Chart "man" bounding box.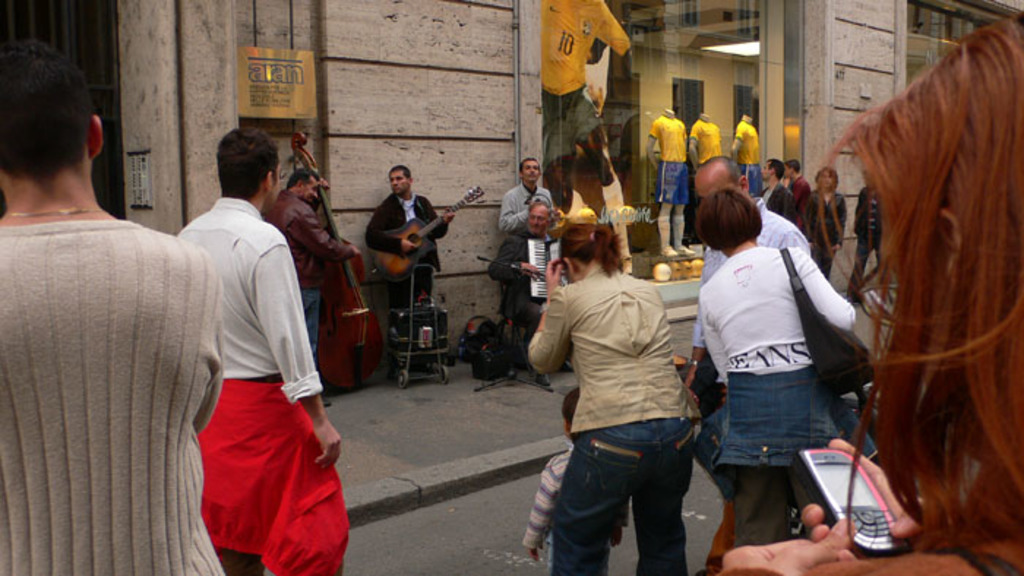
Charted: locate(502, 161, 557, 231).
